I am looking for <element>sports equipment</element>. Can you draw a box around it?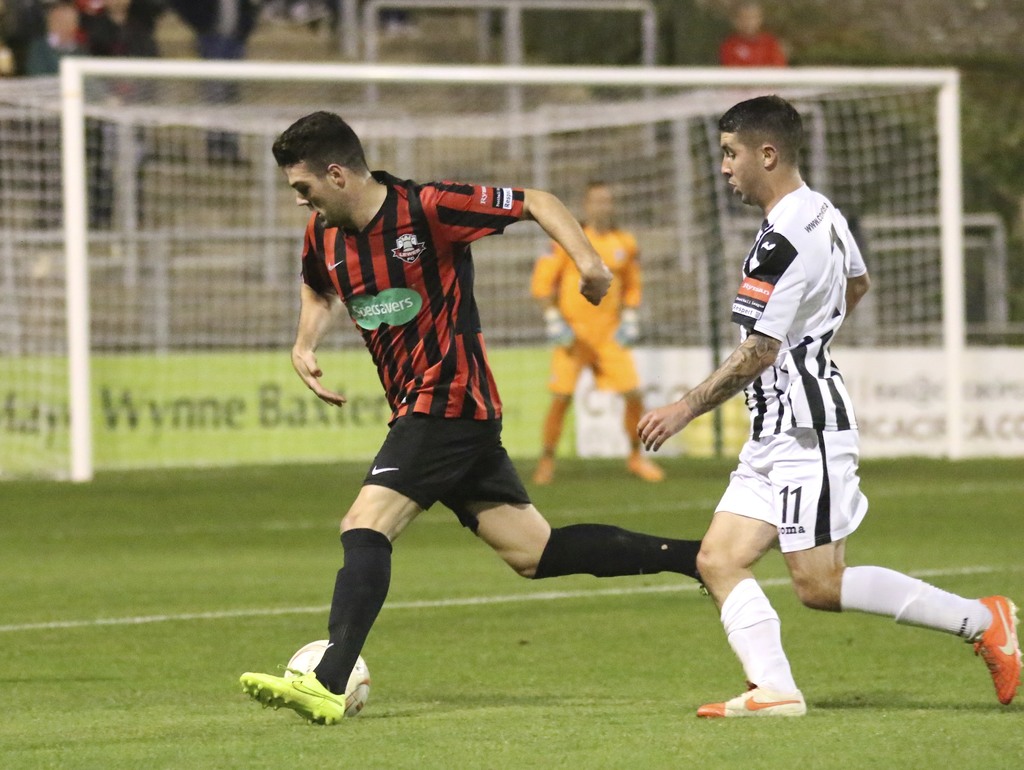
Sure, the bounding box is 238,663,348,728.
